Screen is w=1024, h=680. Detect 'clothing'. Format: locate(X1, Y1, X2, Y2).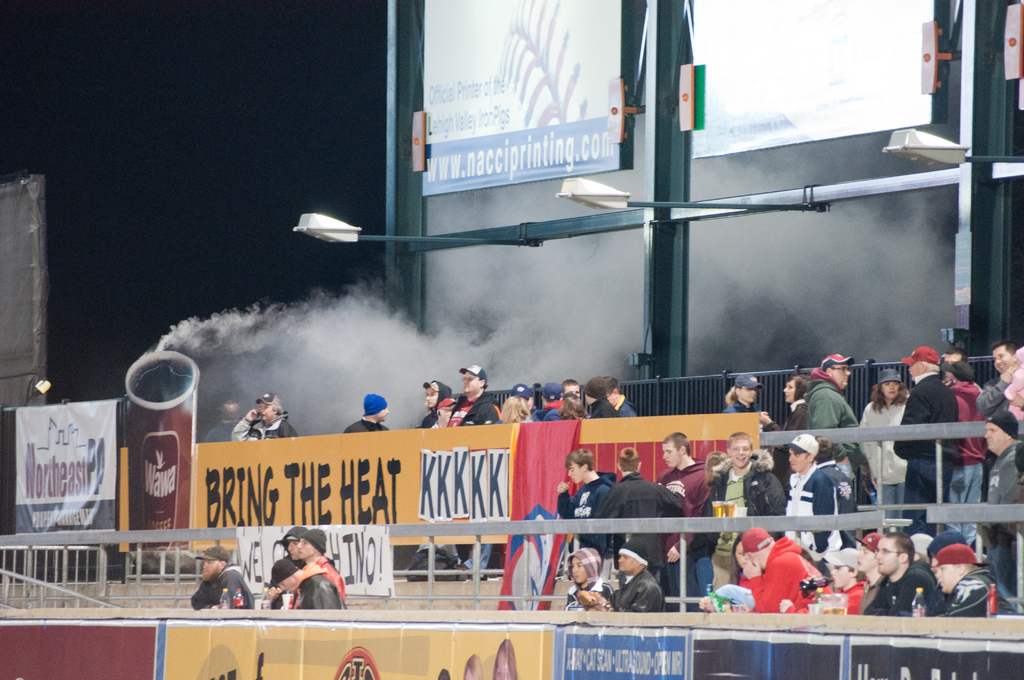
locate(849, 389, 920, 514).
